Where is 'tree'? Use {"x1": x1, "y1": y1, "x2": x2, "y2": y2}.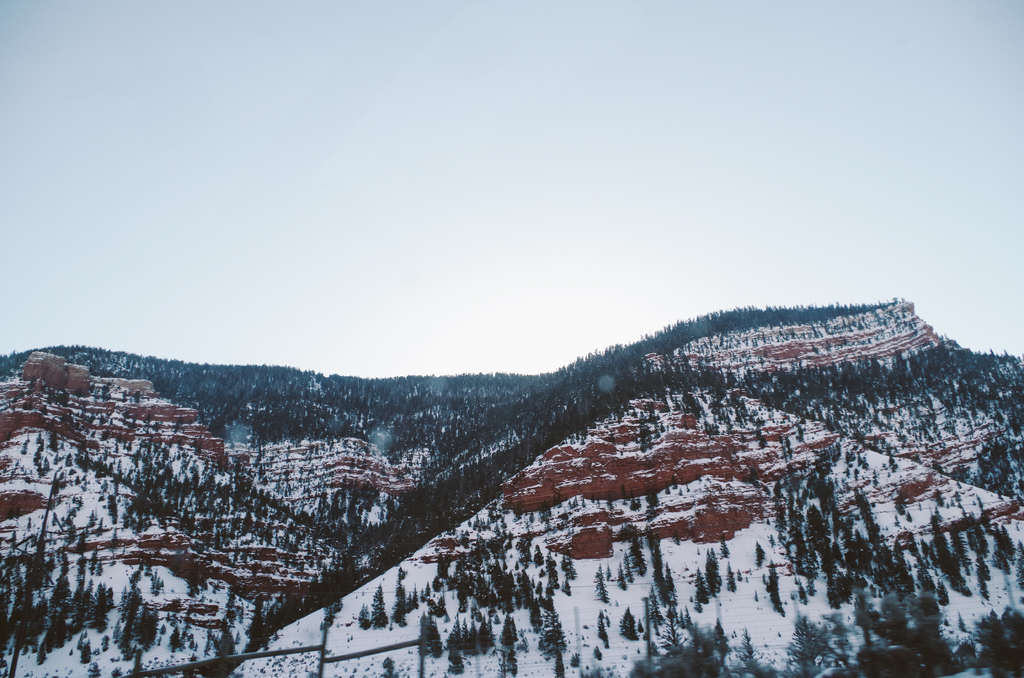
{"x1": 686, "y1": 481, "x2": 694, "y2": 497}.
